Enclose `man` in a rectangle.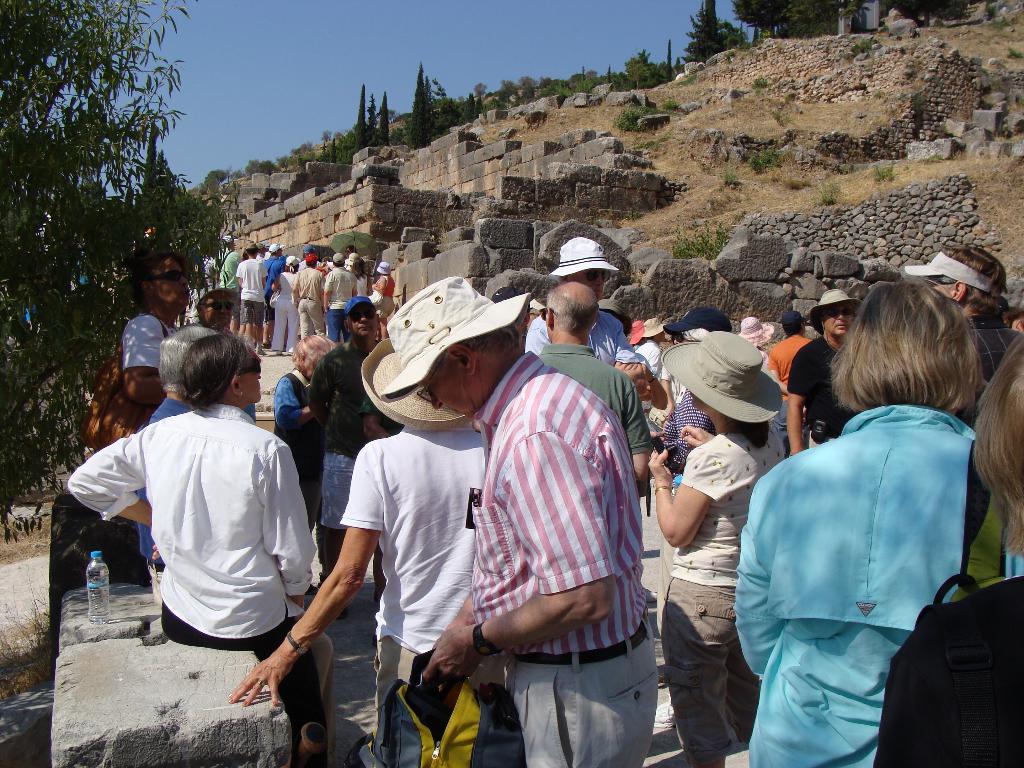
bbox=[380, 276, 657, 762].
